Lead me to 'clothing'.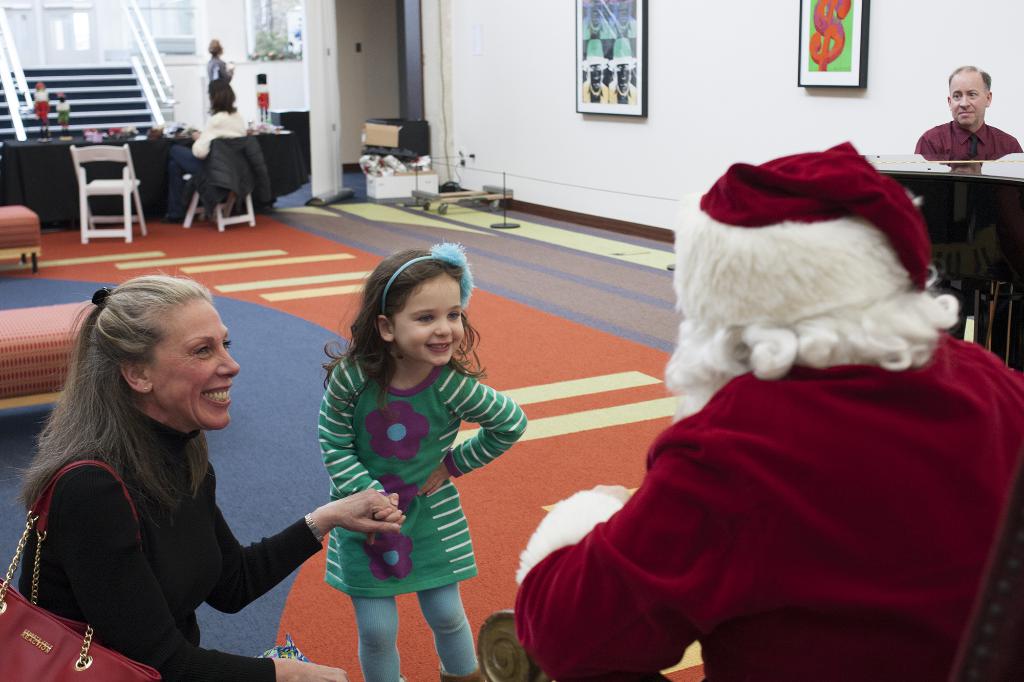
Lead to [x1=532, y1=281, x2=1007, y2=681].
